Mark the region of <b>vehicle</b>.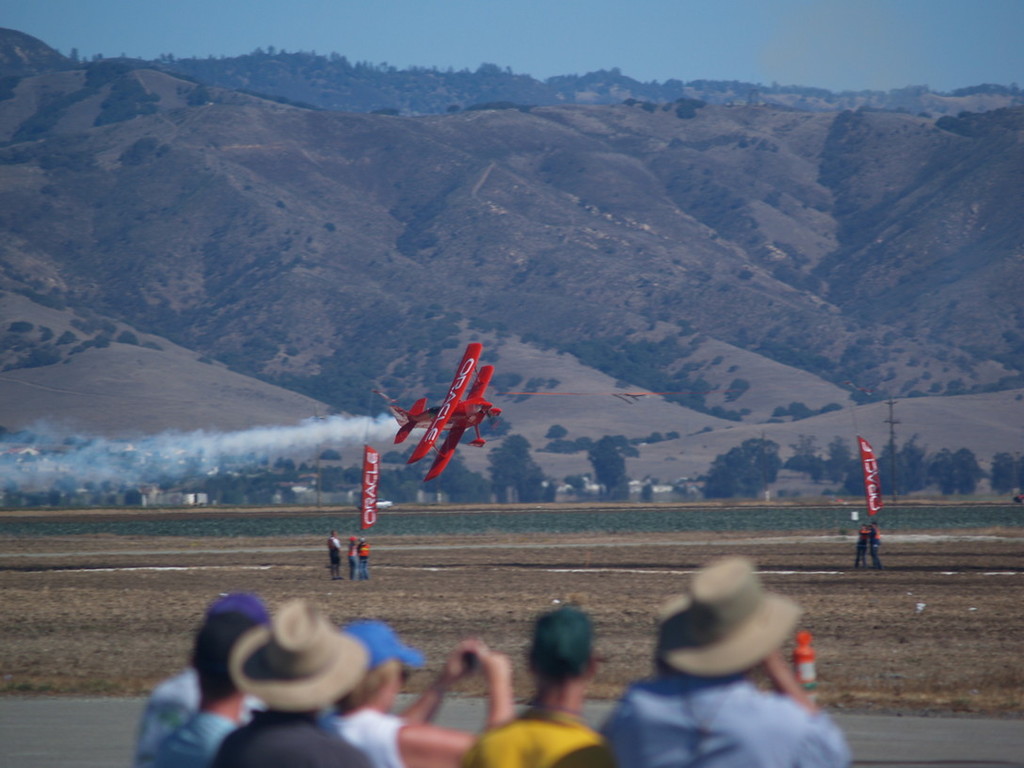
Region: 382/343/511/491.
